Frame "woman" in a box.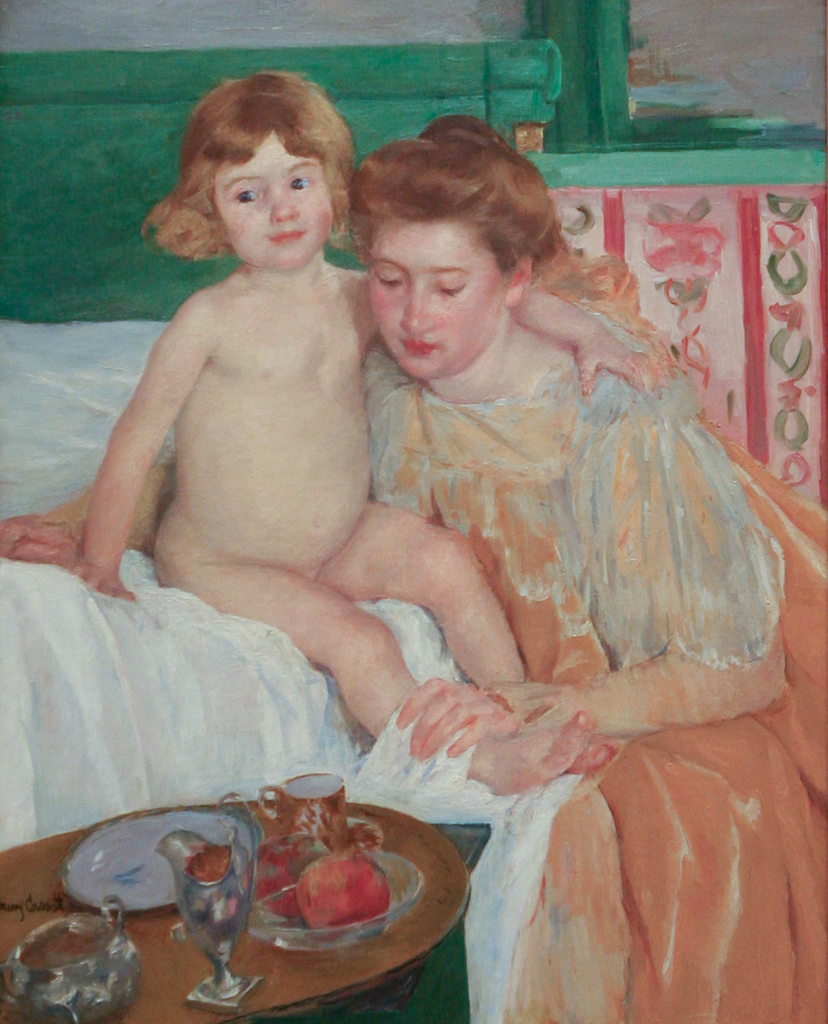
BBox(0, 116, 827, 1023).
